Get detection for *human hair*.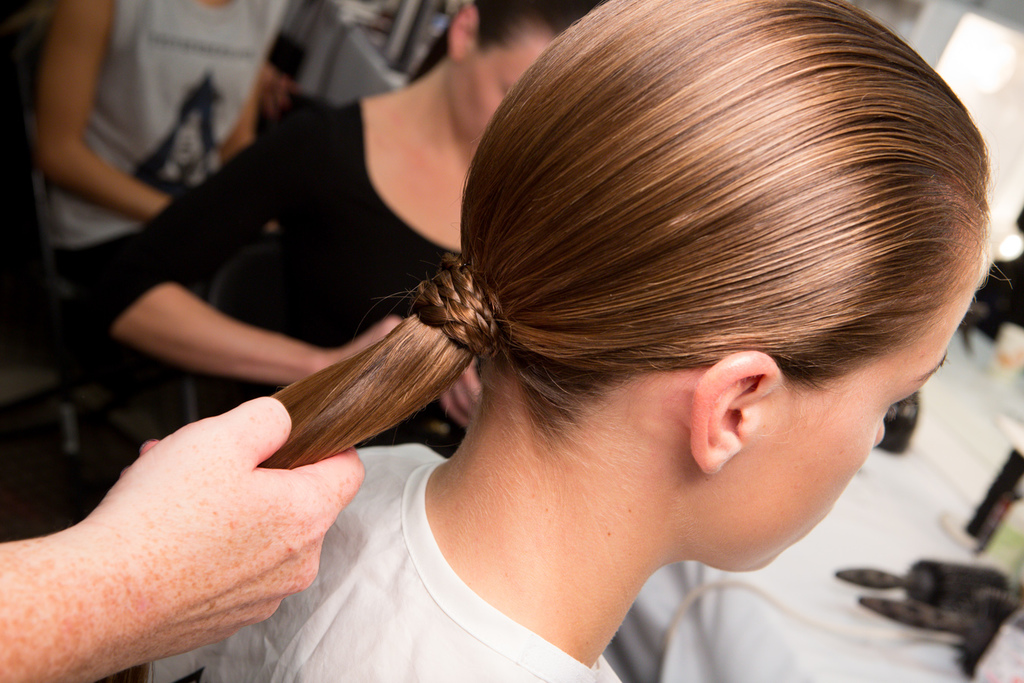
Detection: 90/0/996/682.
